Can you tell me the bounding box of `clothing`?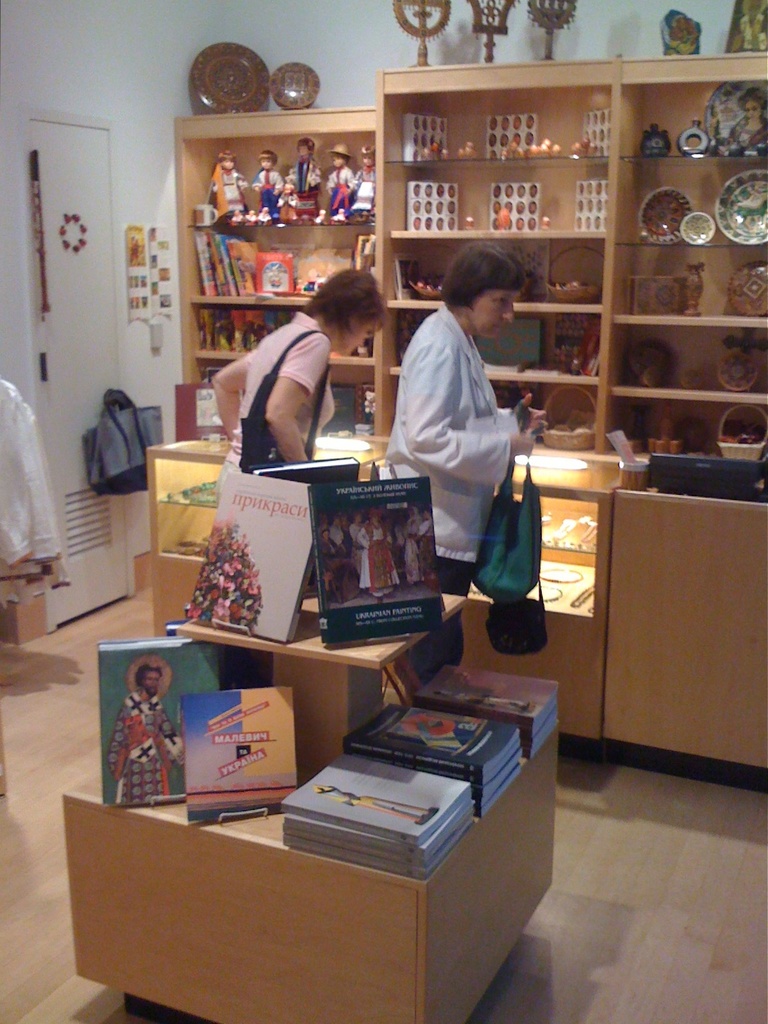
x1=106, y1=687, x2=183, y2=811.
